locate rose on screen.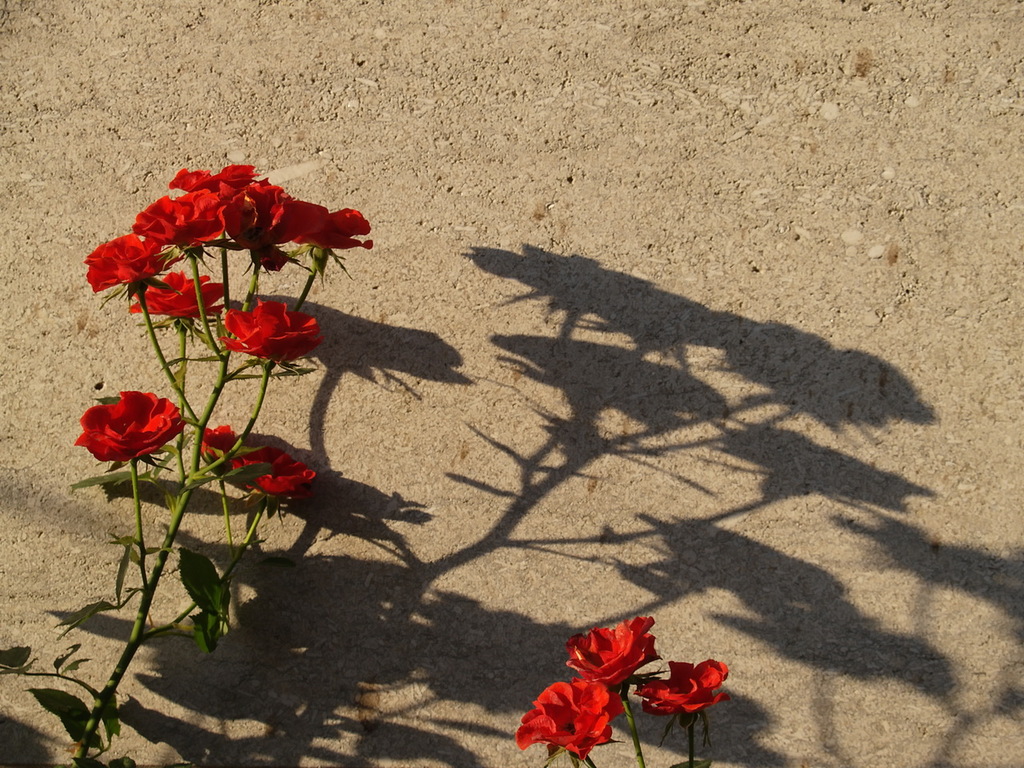
On screen at BBox(74, 390, 186, 463).
